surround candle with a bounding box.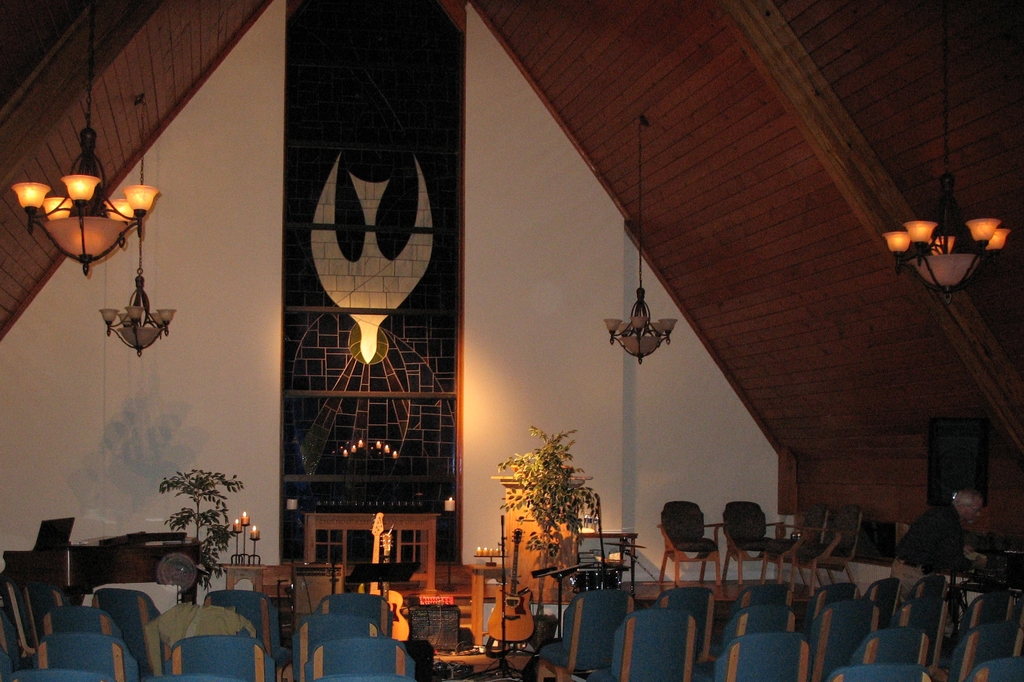
(243, 514, 246, 522).
